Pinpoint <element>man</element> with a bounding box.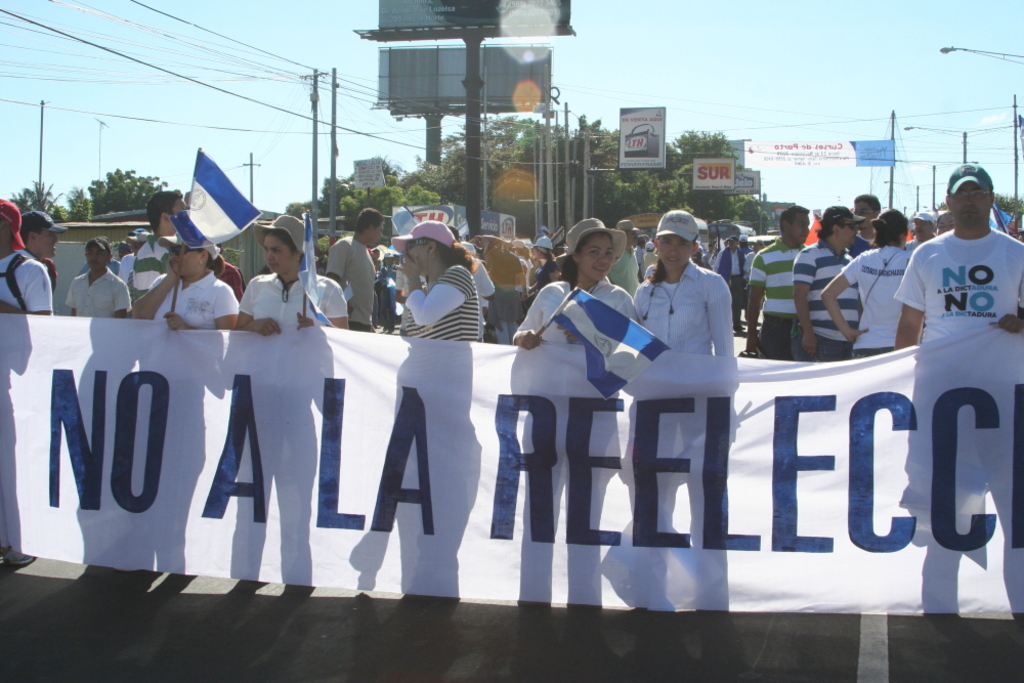
bbox=[70, 232, 134, 326].
